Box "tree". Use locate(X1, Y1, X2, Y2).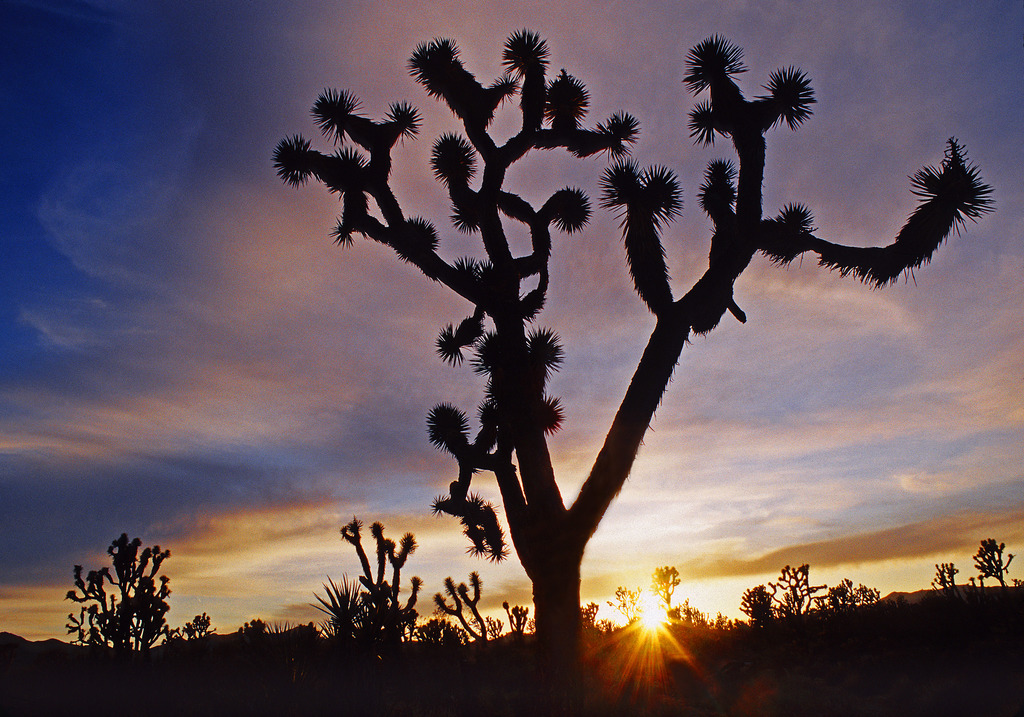
locate(307, 568, 378, 668).
